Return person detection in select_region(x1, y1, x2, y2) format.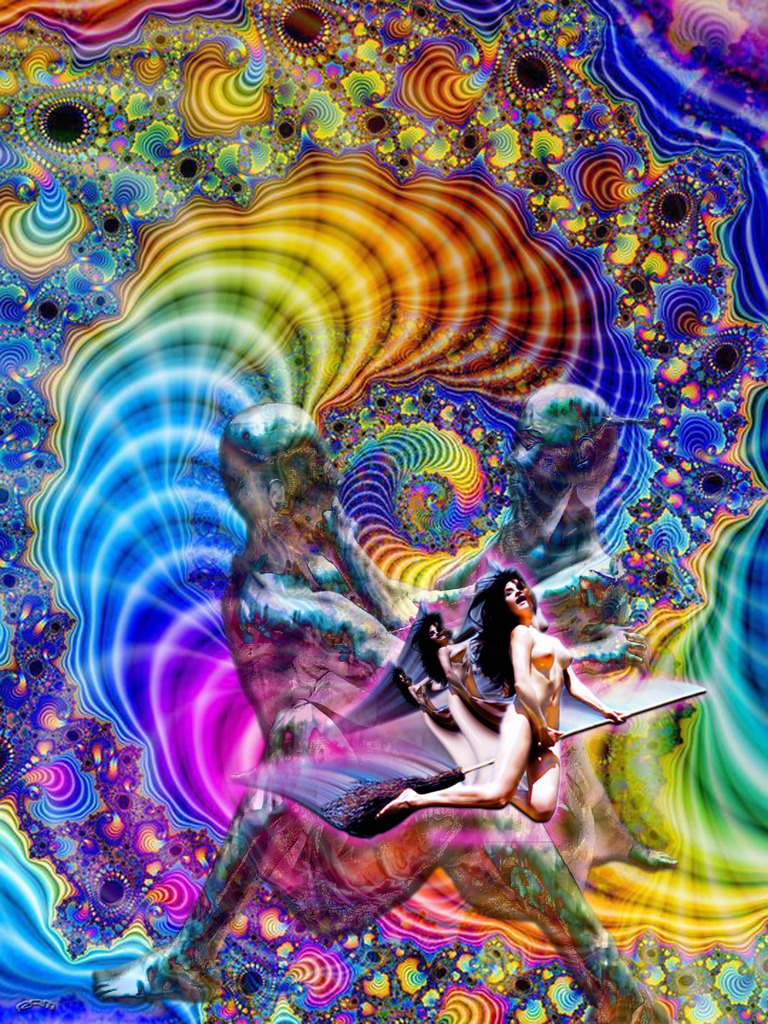
select_region(373, 572, 627, 826).
